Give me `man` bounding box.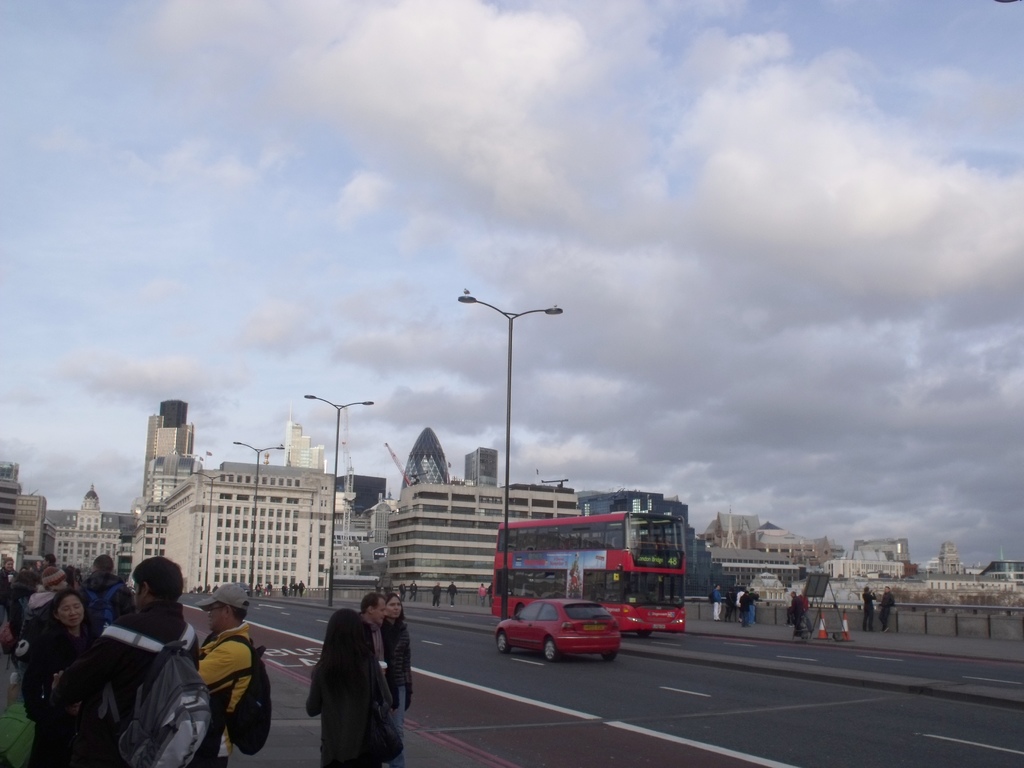
(left=77, top=556, right=136, bottom=623).
